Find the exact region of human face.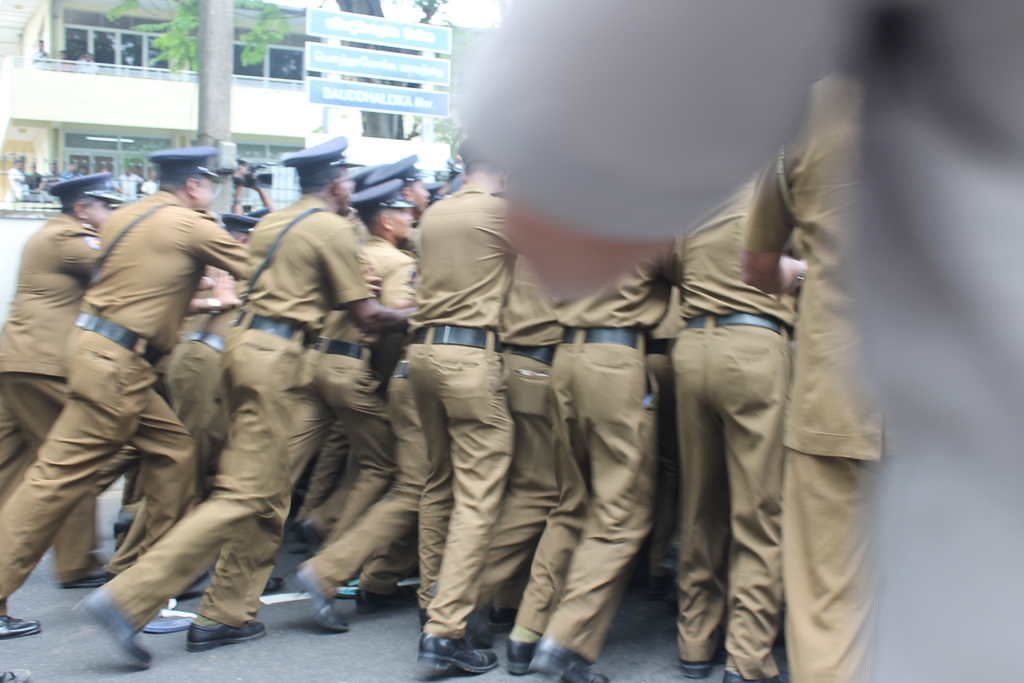
Exact region: x1=88 y1=197 x2=109 y2=226.
